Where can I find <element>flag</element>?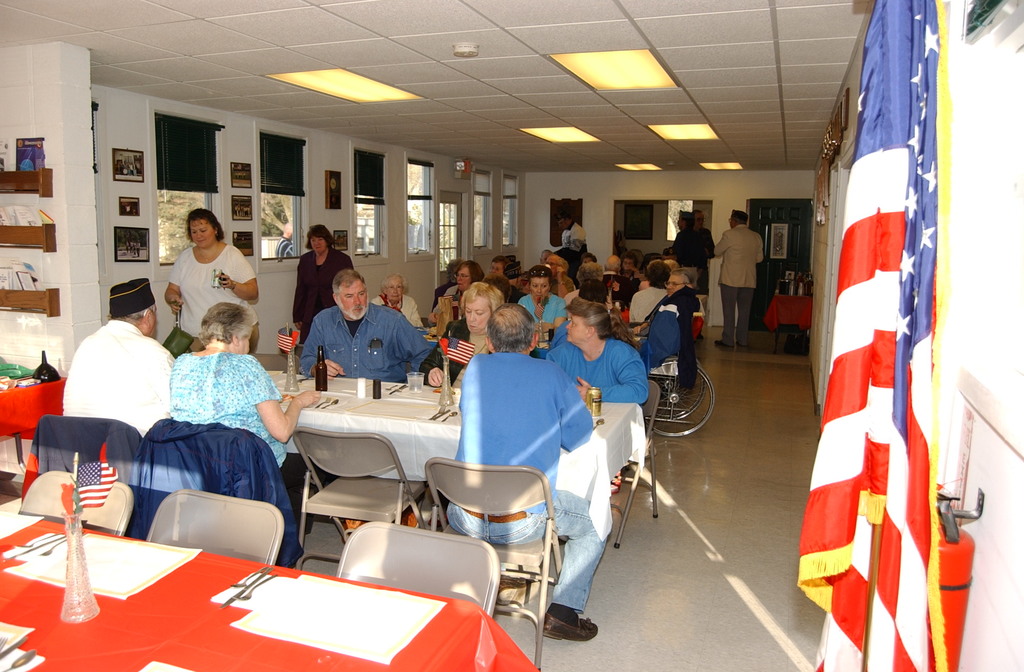
You can find it at l=433, t=333, r=479, b=368.
